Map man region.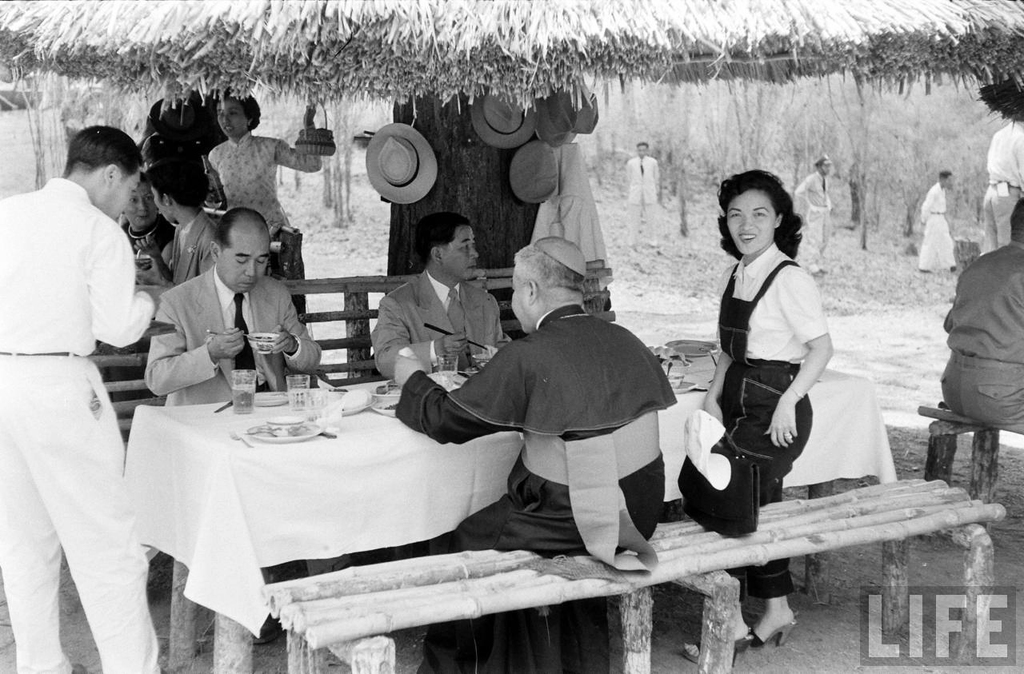
Mapped to (x1=136, y1=78, x2=228, y2=201).
